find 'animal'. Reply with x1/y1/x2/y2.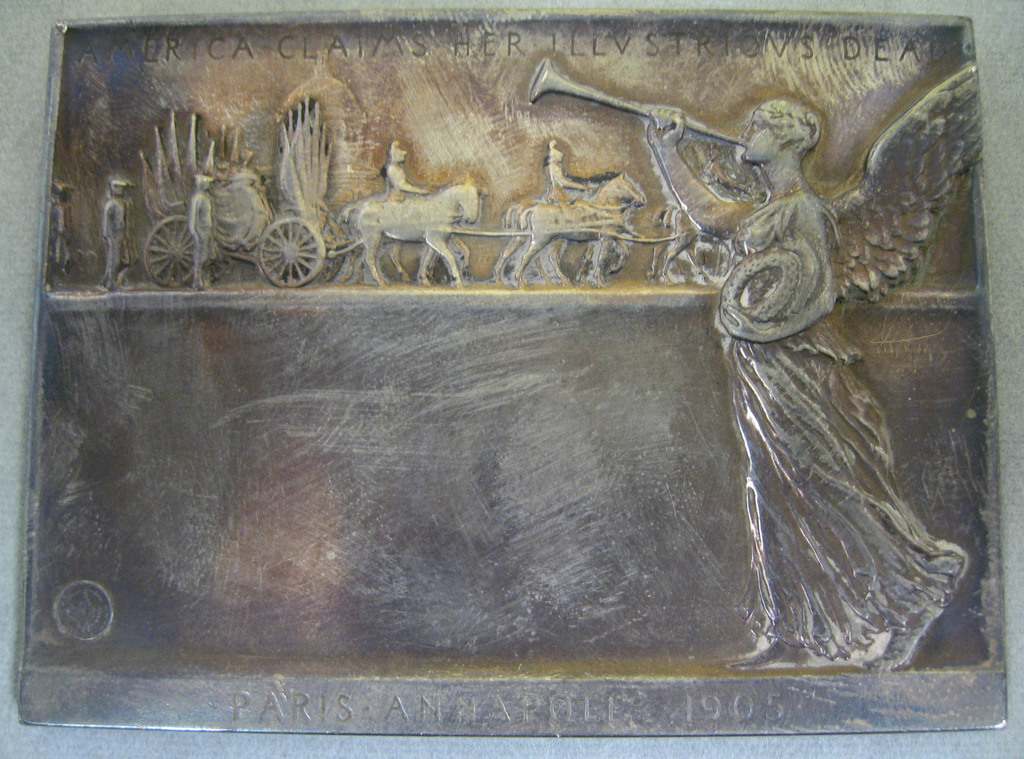
513/172/646/283.
